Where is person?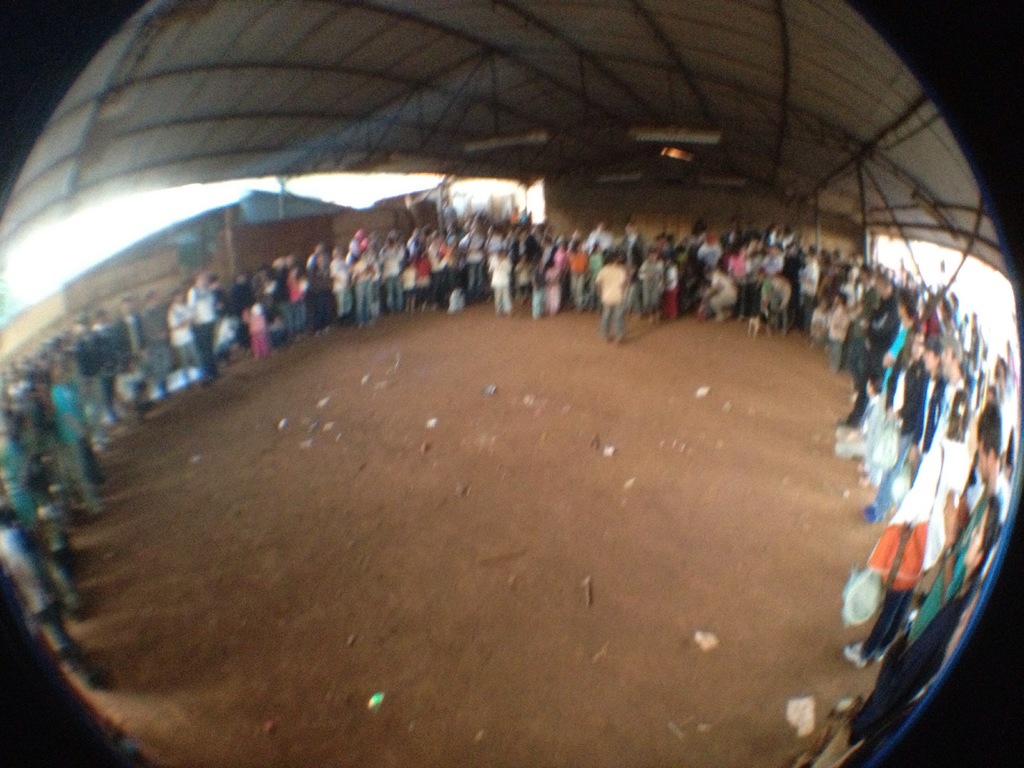
(876, 401, 1012, 681).
